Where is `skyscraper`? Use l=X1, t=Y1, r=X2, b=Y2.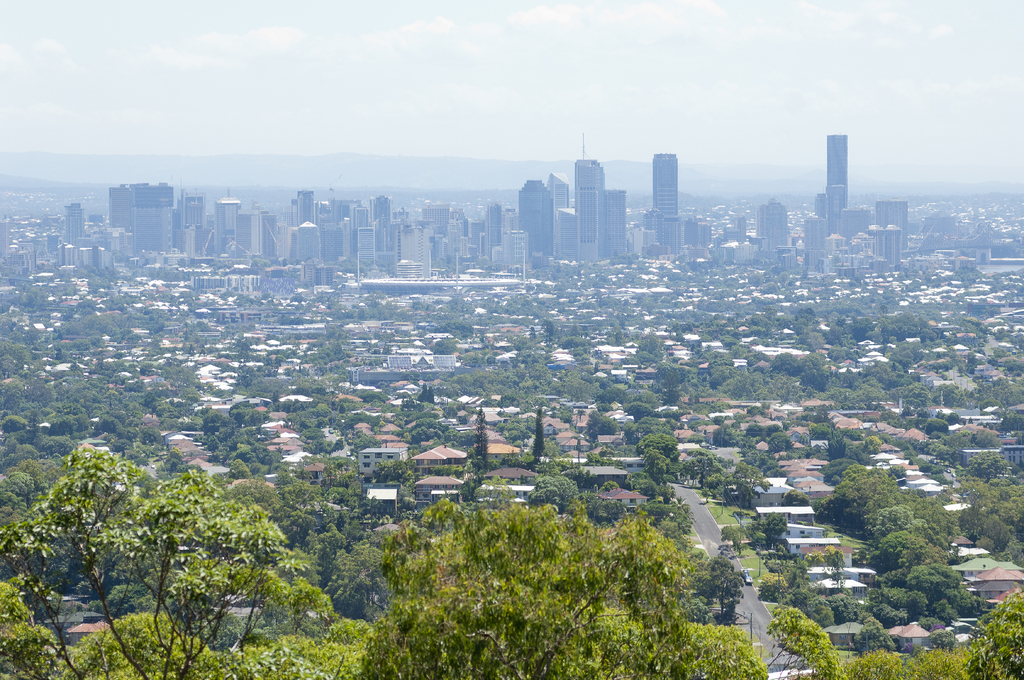
l=574, t=134, r=603, b=268.
